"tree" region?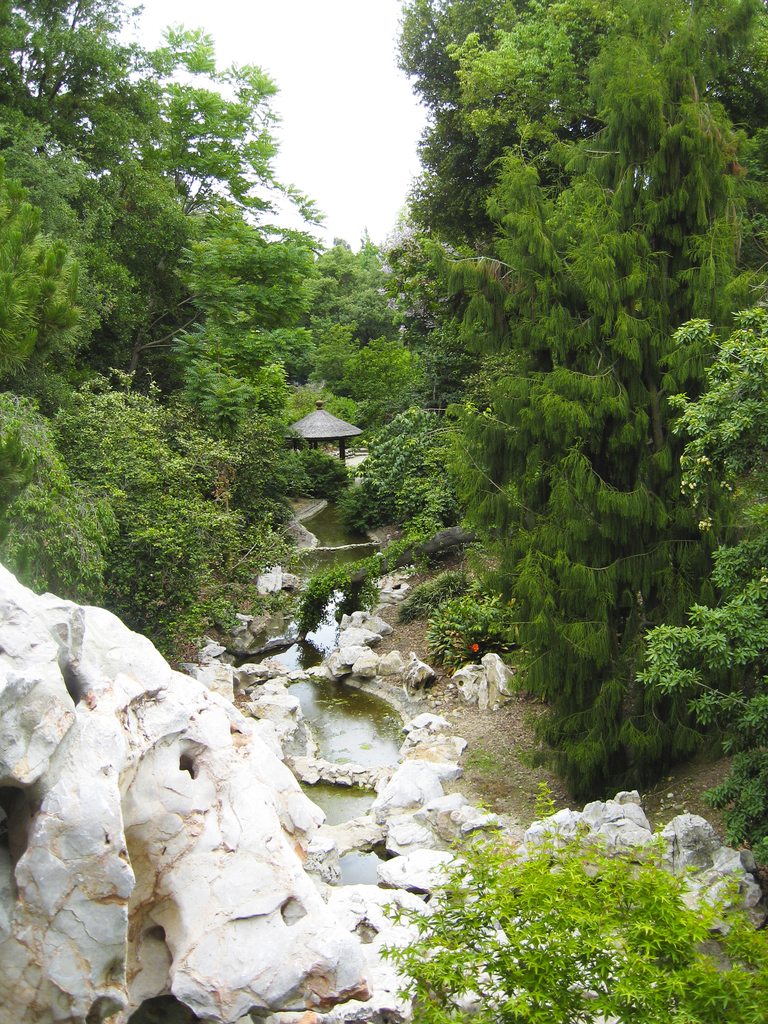
locate(447, 0, 767, 806)
